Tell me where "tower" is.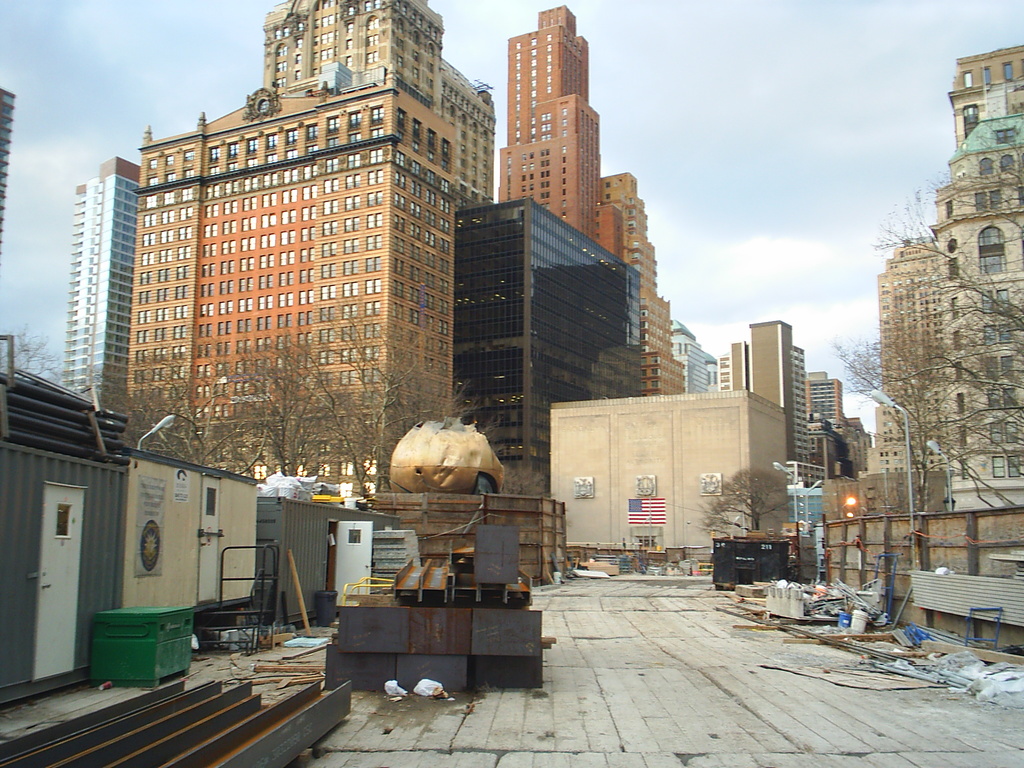
"tower" is at [left=76, top=159, right=132, bottom=438].
